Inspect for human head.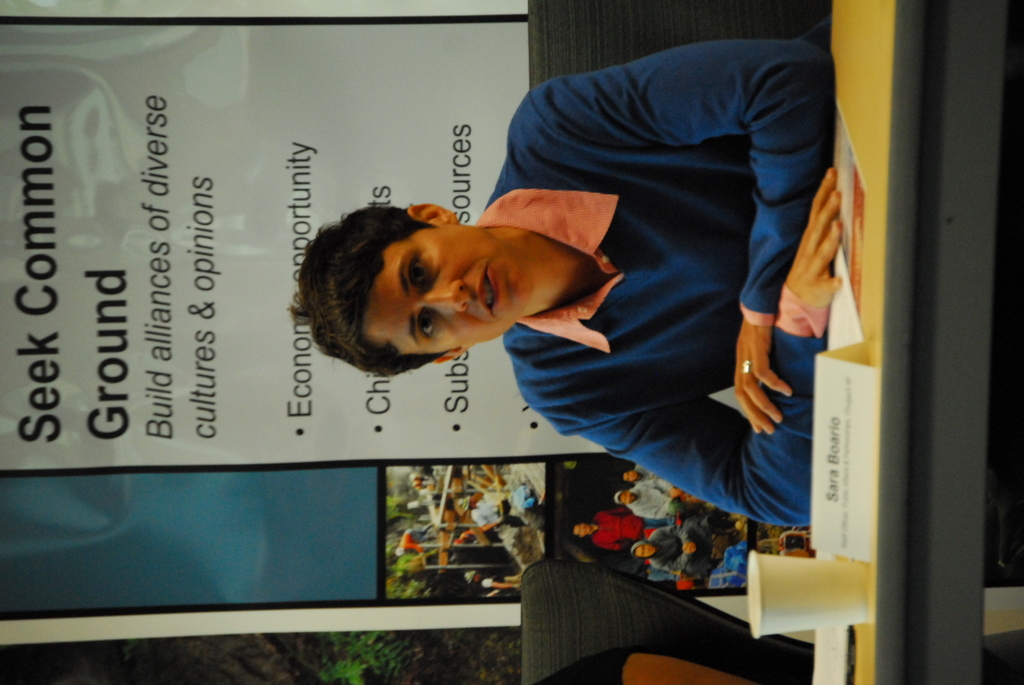
Inspection: bbox=[568, 522, 594, 540].
